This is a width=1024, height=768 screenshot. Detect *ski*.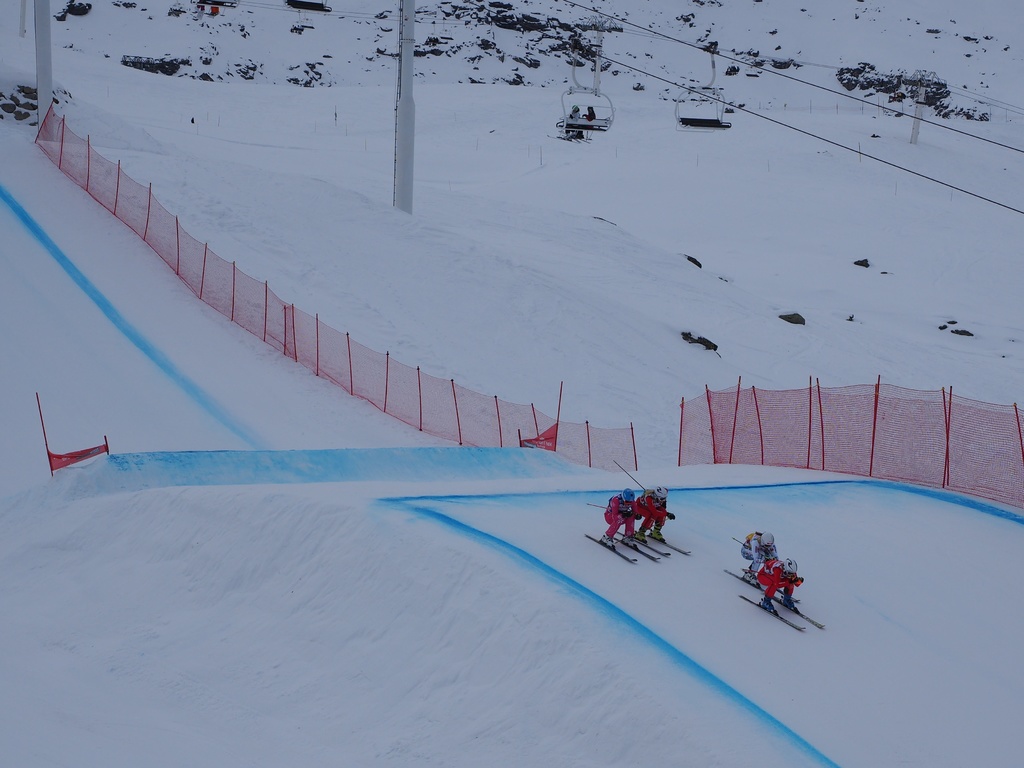
select_region(638, 533, 674, 553).
